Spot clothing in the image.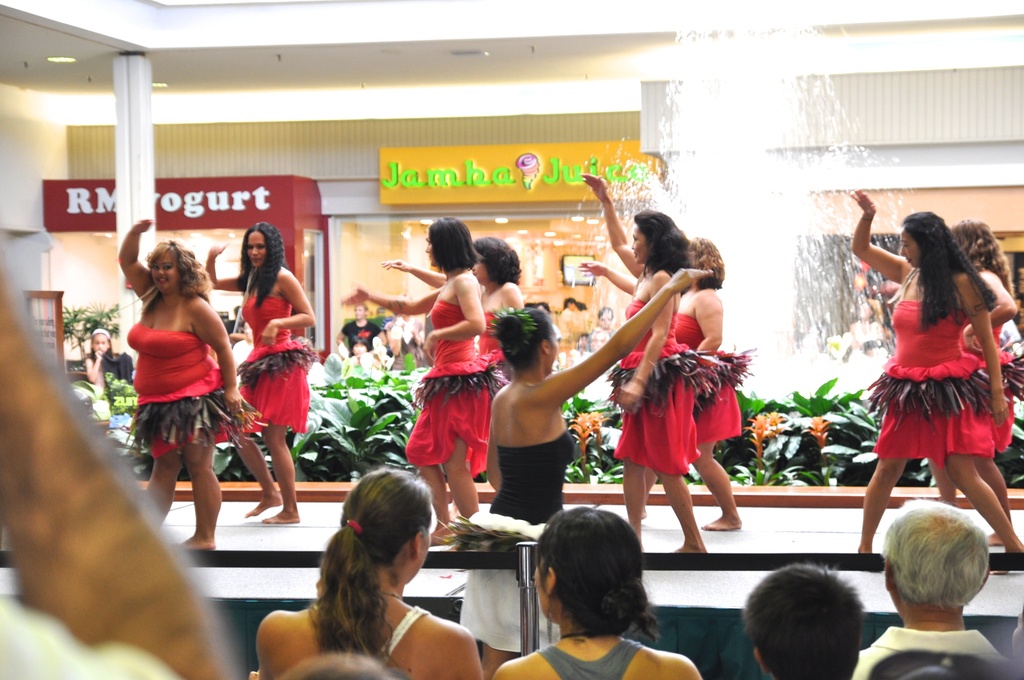
clothing found at <bbox>382, 320, 415, 371</bbox>.
